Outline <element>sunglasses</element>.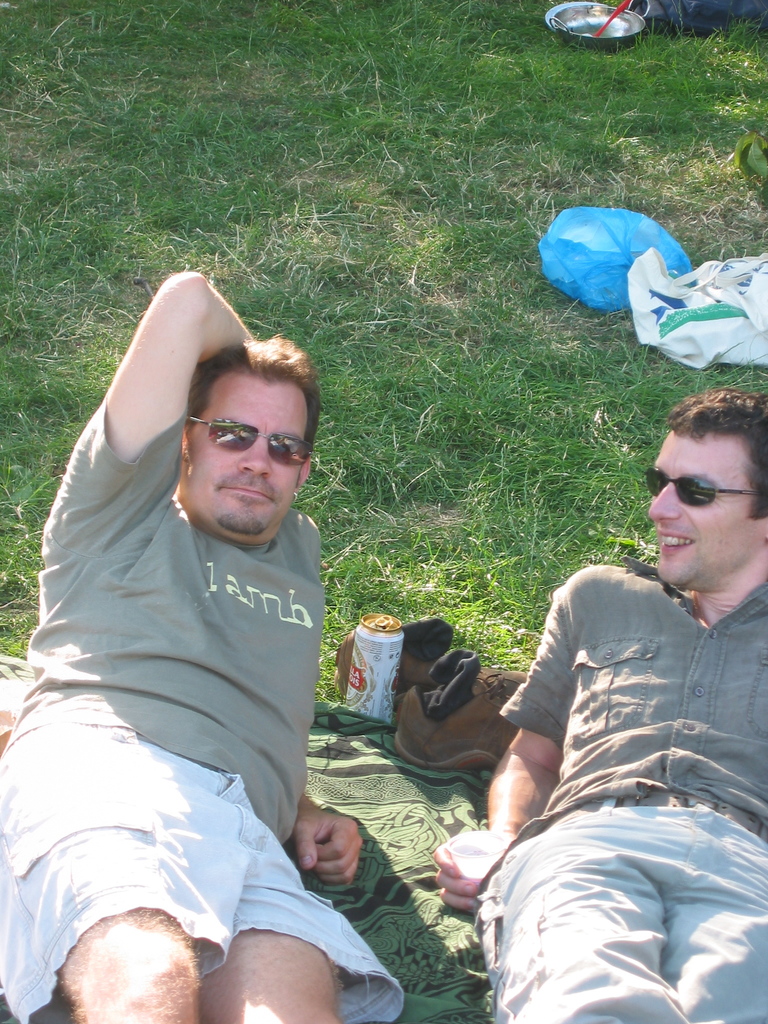
Outline: {"left": 191, "top": 415, "right": 315, "bottom": 468}.
